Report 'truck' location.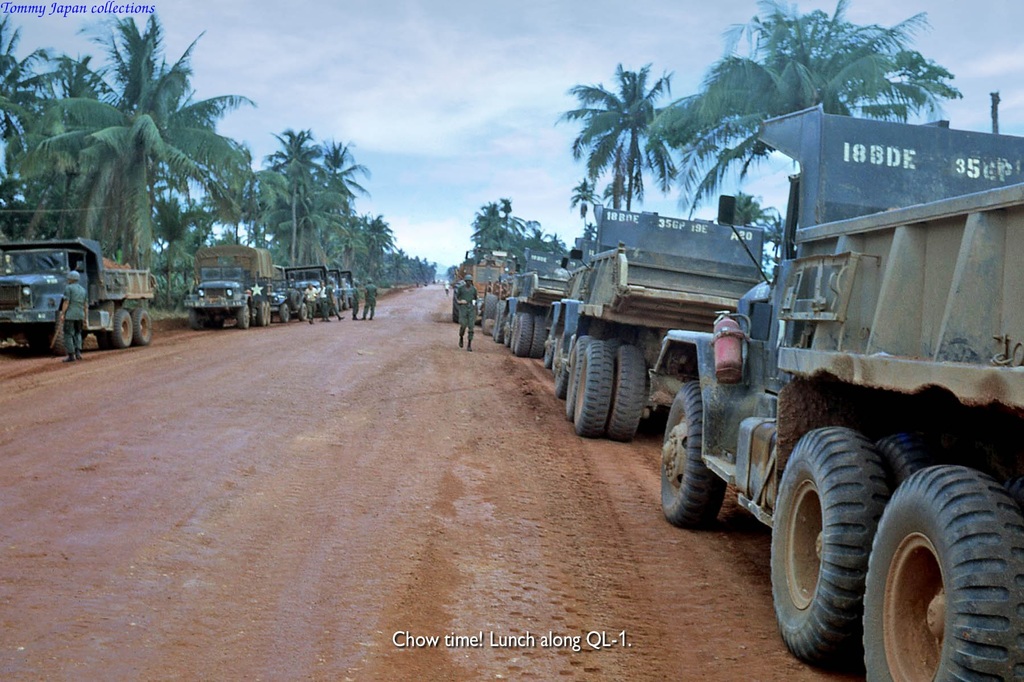
Report: (x1=545, y1=204, x2=771, y2=431).
